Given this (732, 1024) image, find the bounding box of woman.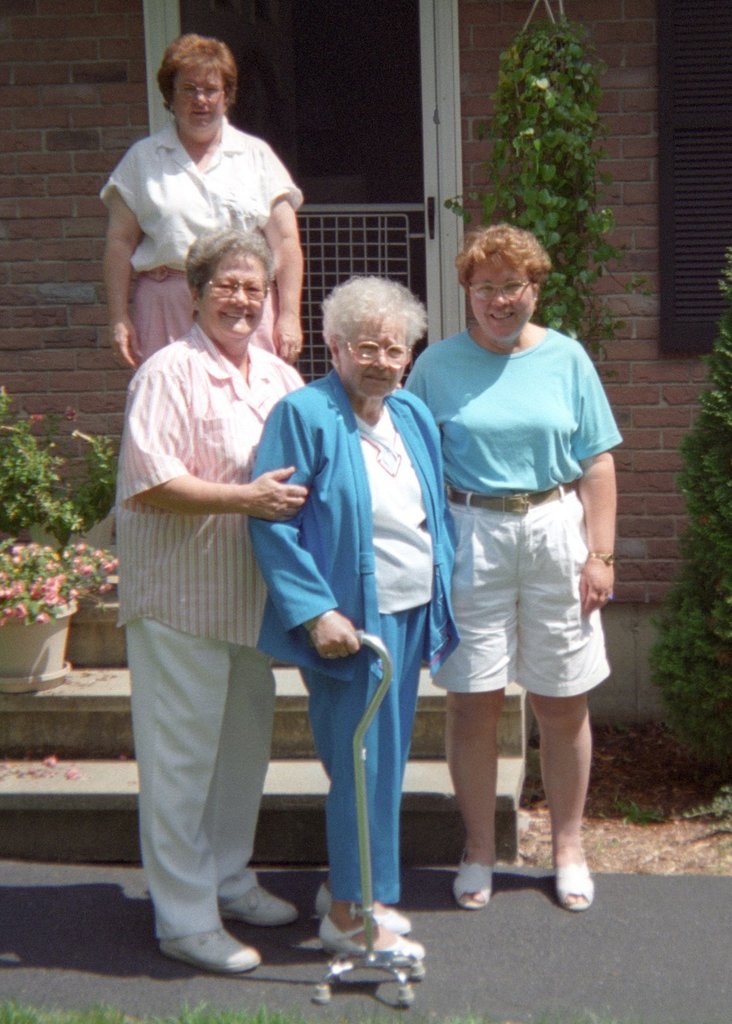
bbox=(101, 32, 311, 394).
